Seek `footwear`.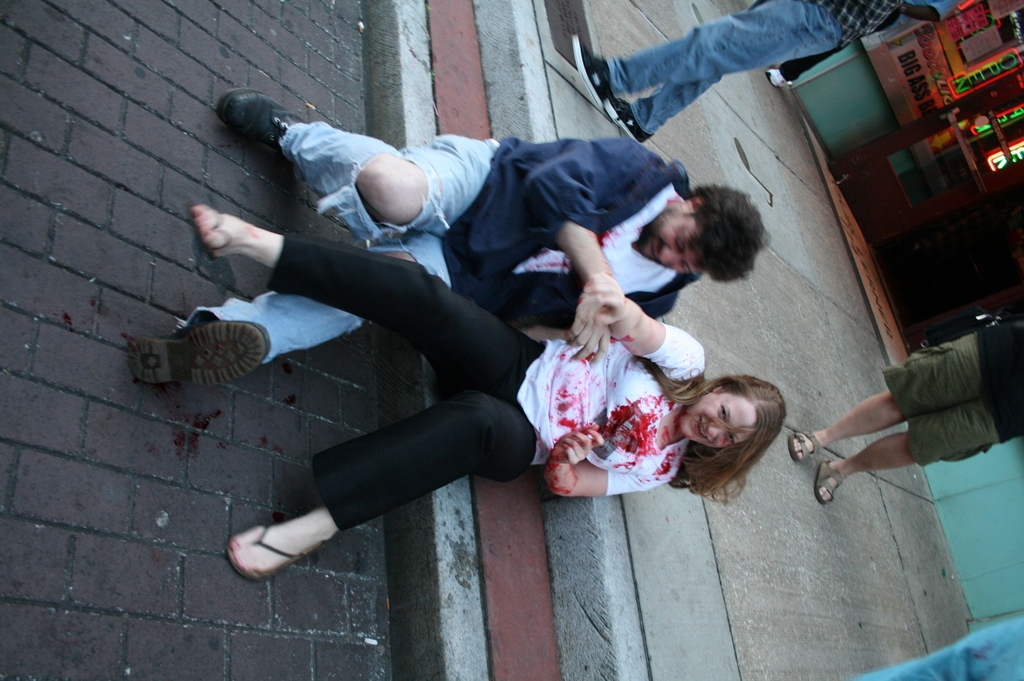
crop(140, 300, 287, 402).
